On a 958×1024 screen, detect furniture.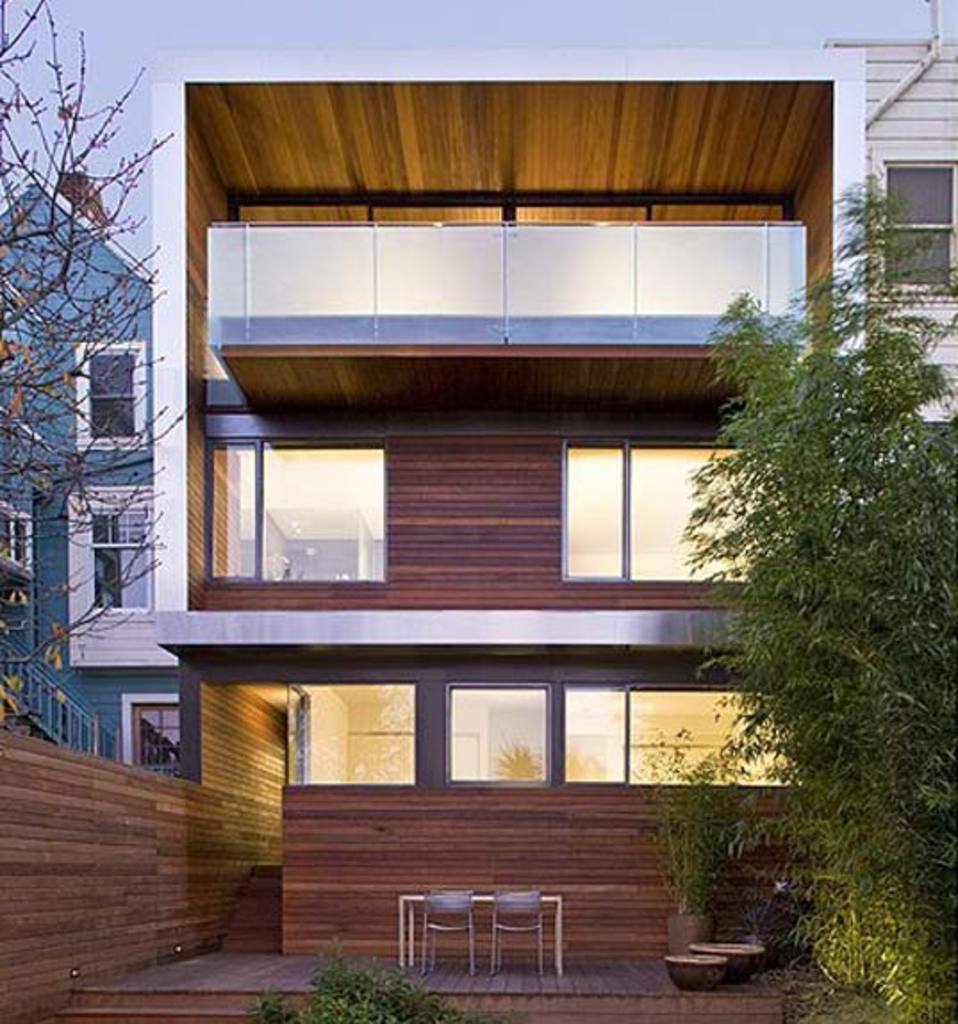
bbox(485, 888, 548, 976).
